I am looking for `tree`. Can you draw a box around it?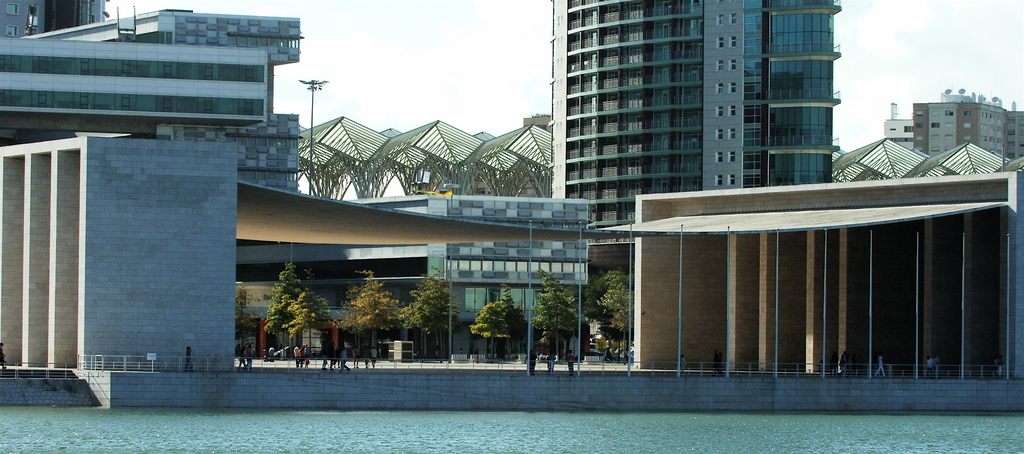
Sure, the bounding box is (left=328, top=278, right=398, bottom=351).
